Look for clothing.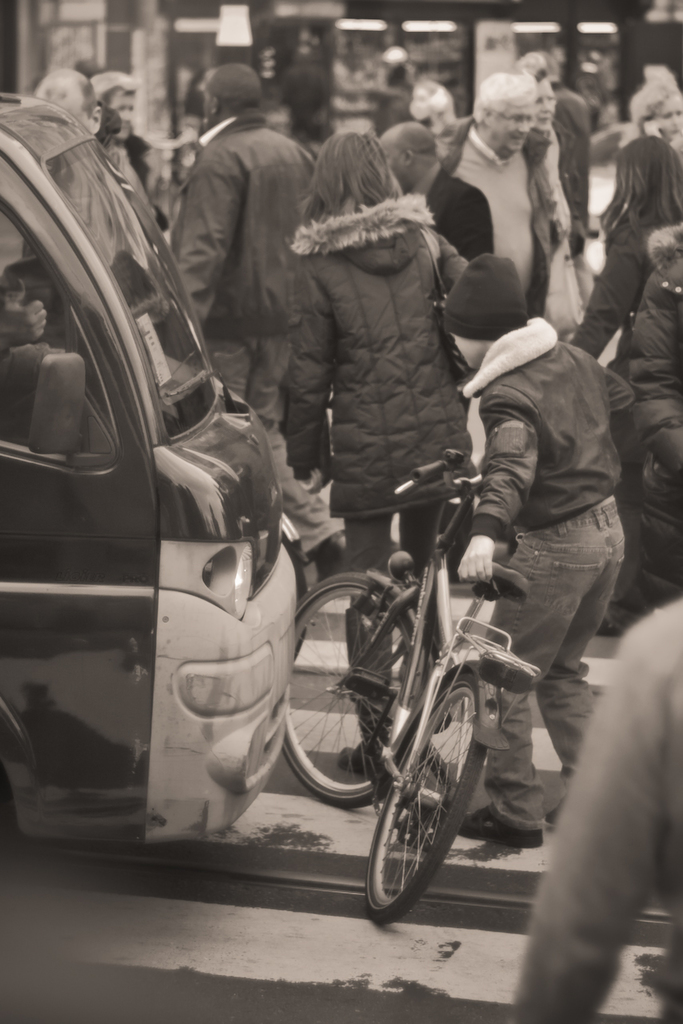
Found: pyautogui.locateOnScreen(132, 130, 180, 225).
